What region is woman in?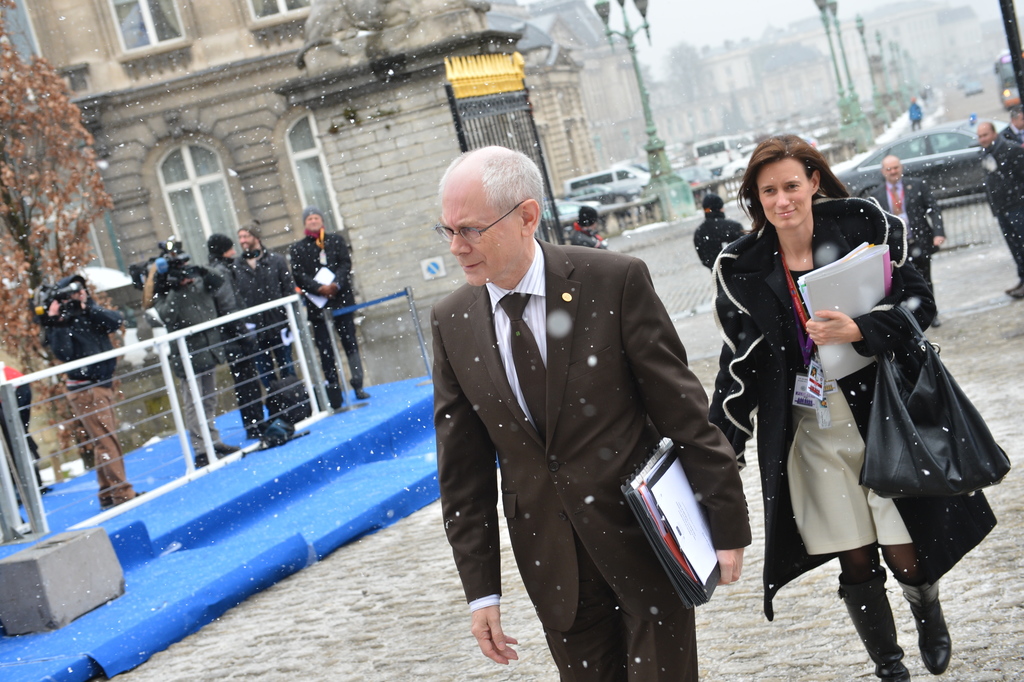
rect(711, 133, 996, 681).
